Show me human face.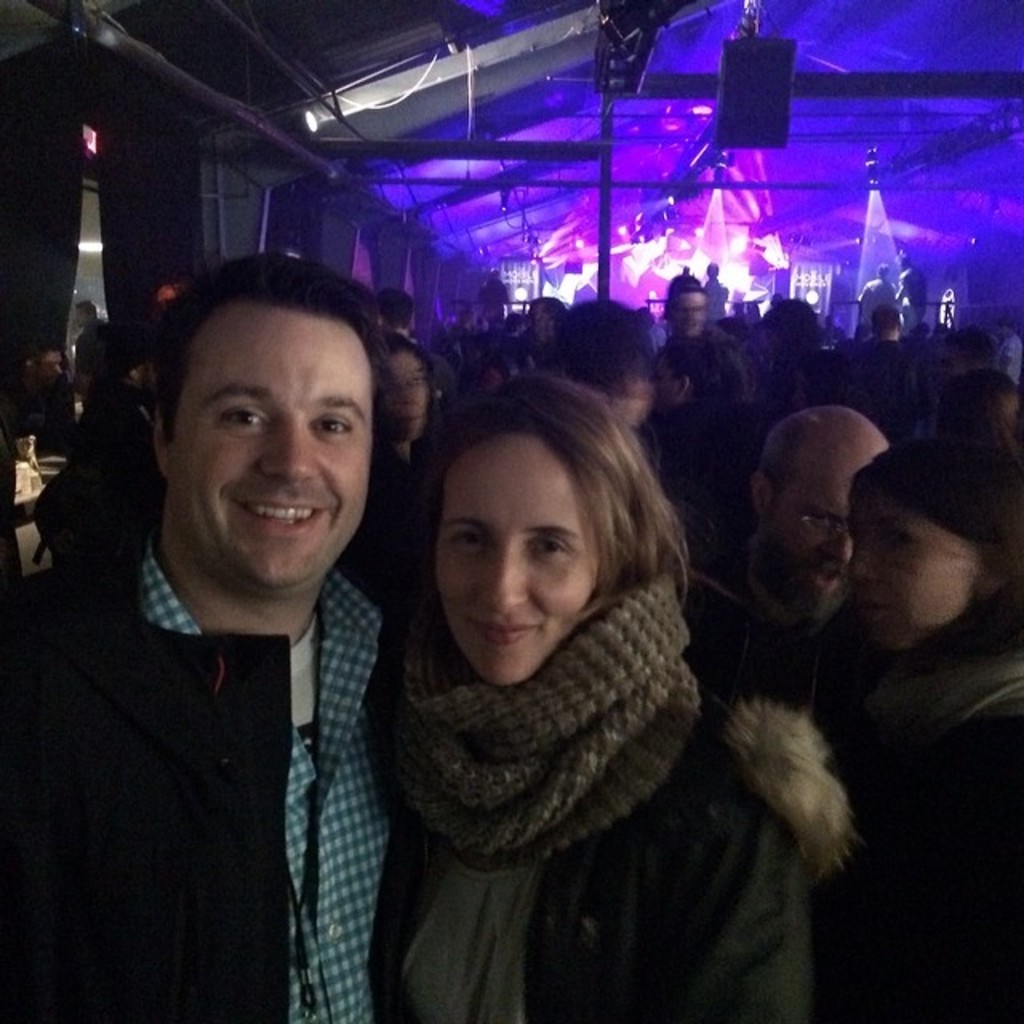
human face is here: locate(171, 294, 374, 597).
